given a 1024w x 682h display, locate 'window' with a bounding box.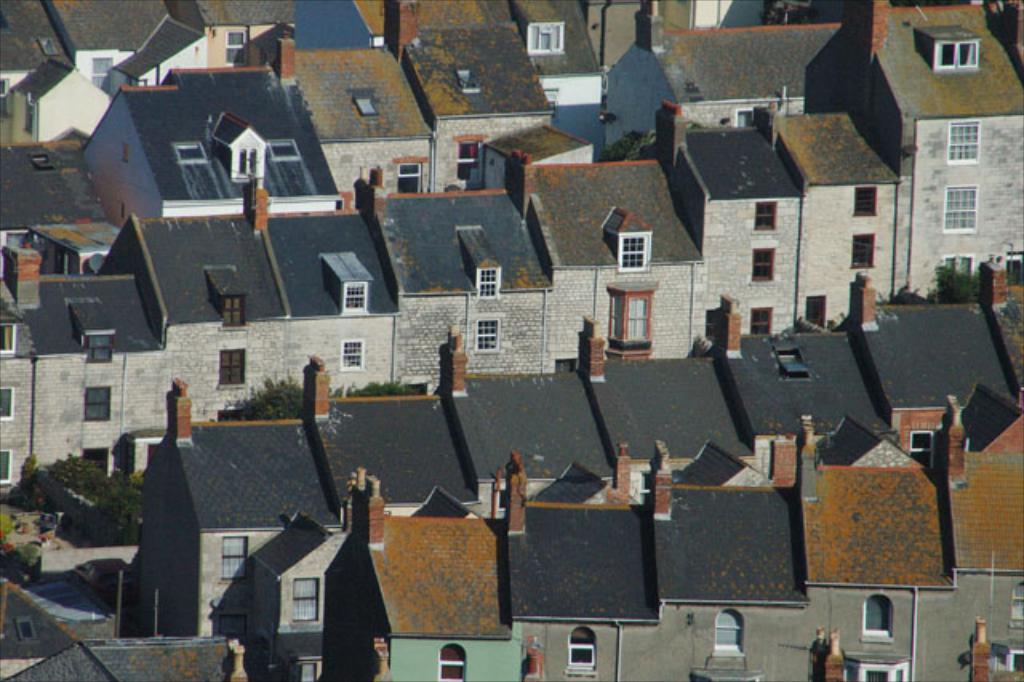
Located: (x1=219, y1=532, x2=246, y2=578).
